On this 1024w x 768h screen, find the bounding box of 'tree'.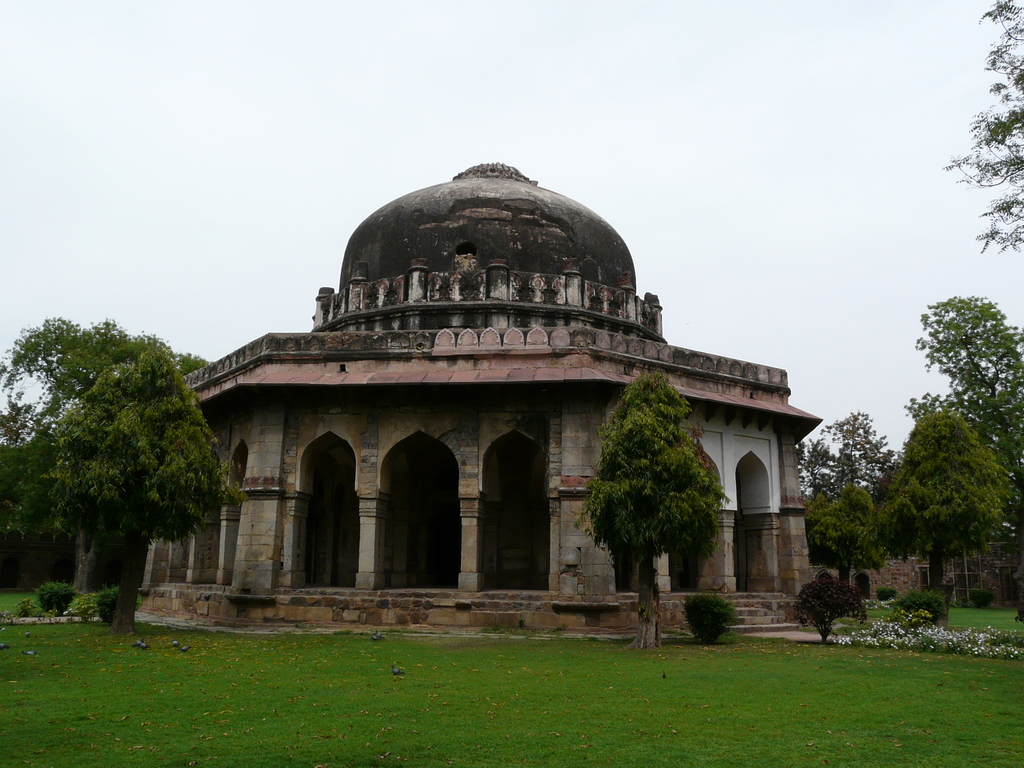
Bounding box: [579, 371, 729, 648].
